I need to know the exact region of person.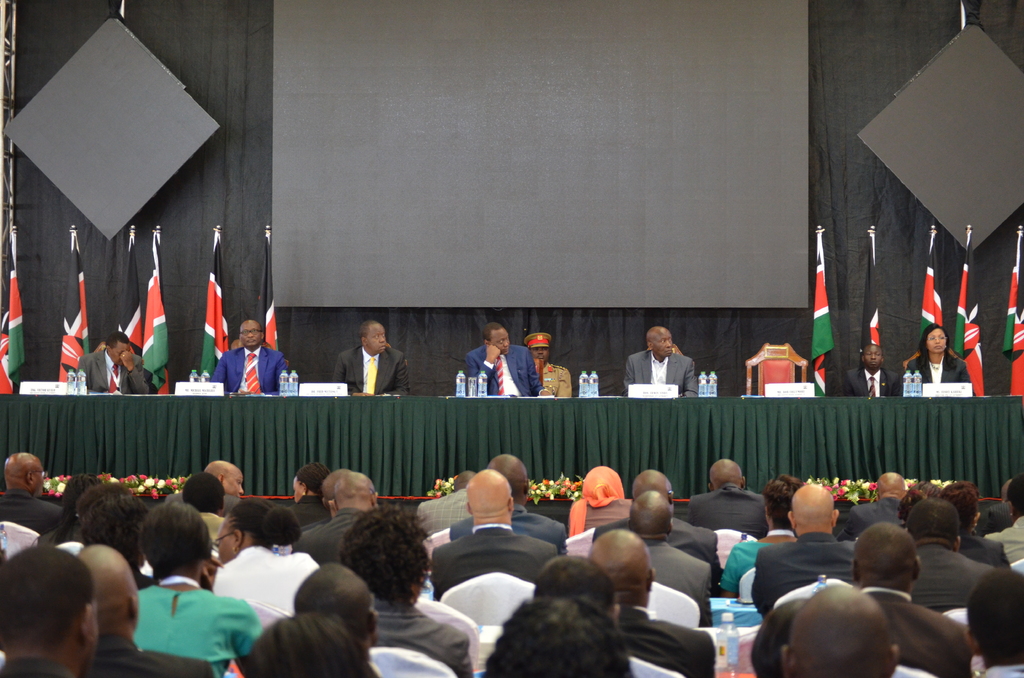
Region: box(623, 328, 700, 394).
